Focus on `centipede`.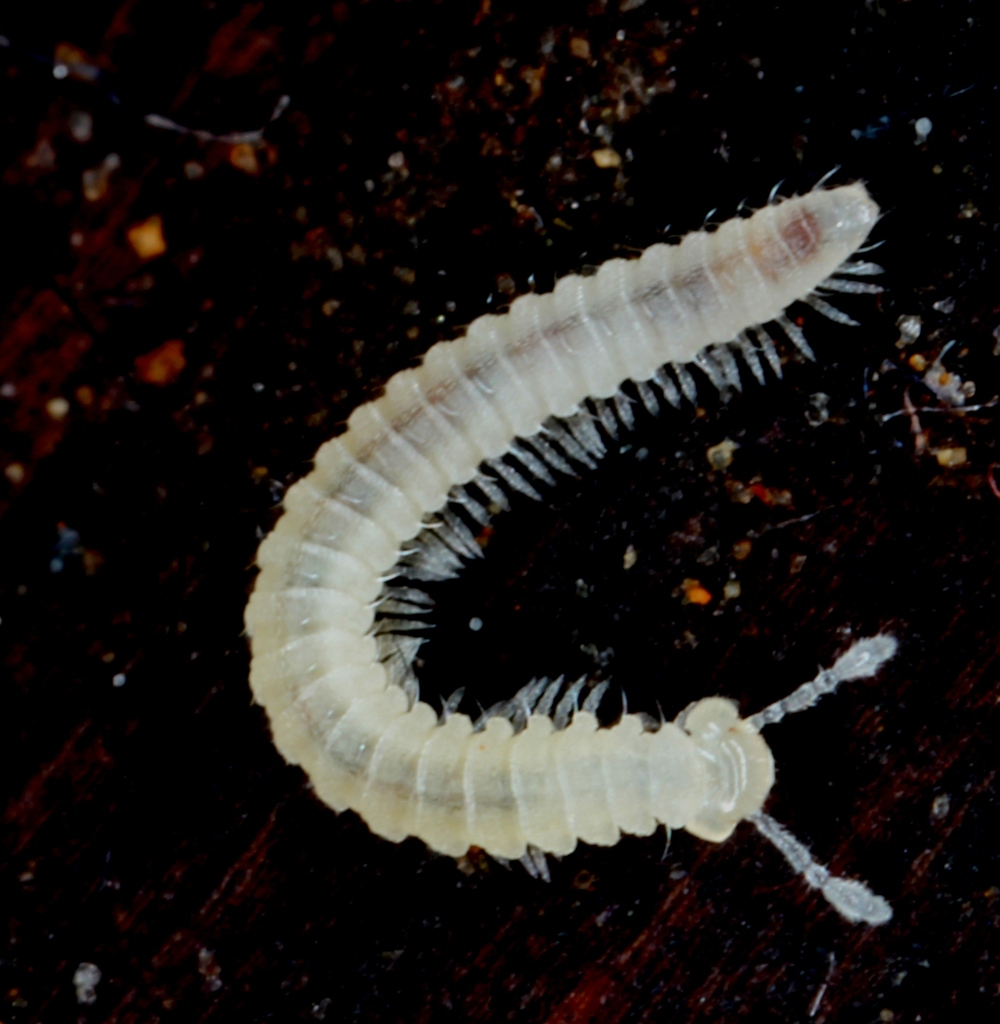
Focused at <bbox>238, 163, 889, 928</bbox>.
